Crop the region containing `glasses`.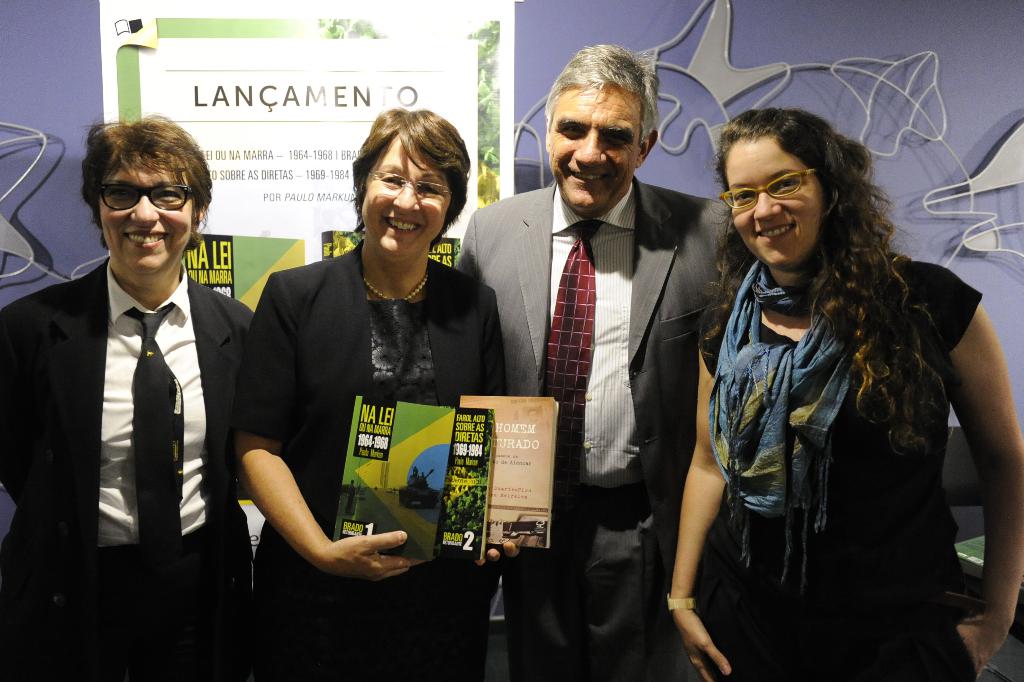
Crop region: locate(370, 172, 451, 206).
